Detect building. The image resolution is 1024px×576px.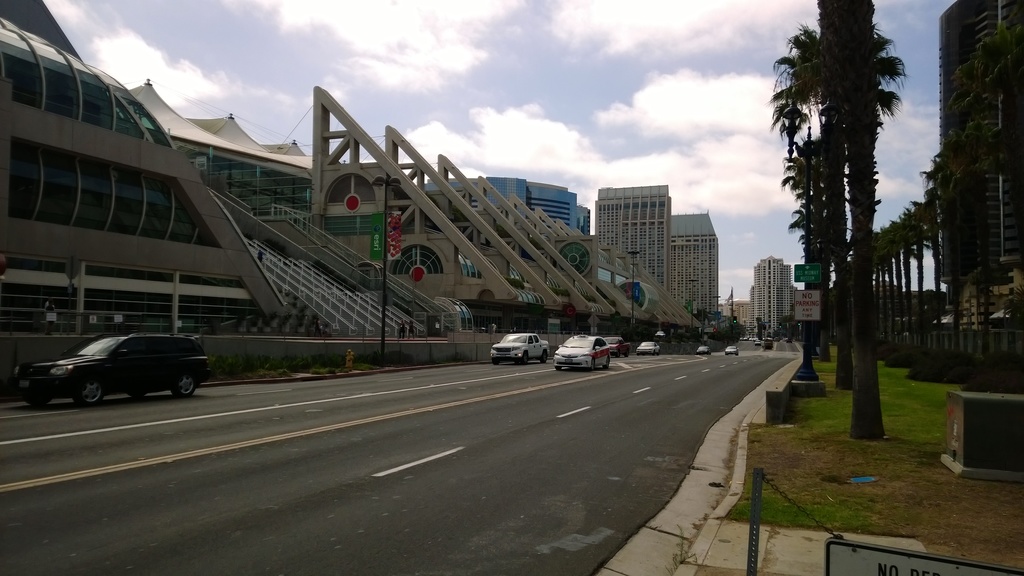
{"x1": 719, "y1": 296, "x2": 750, "y2": 333}.
